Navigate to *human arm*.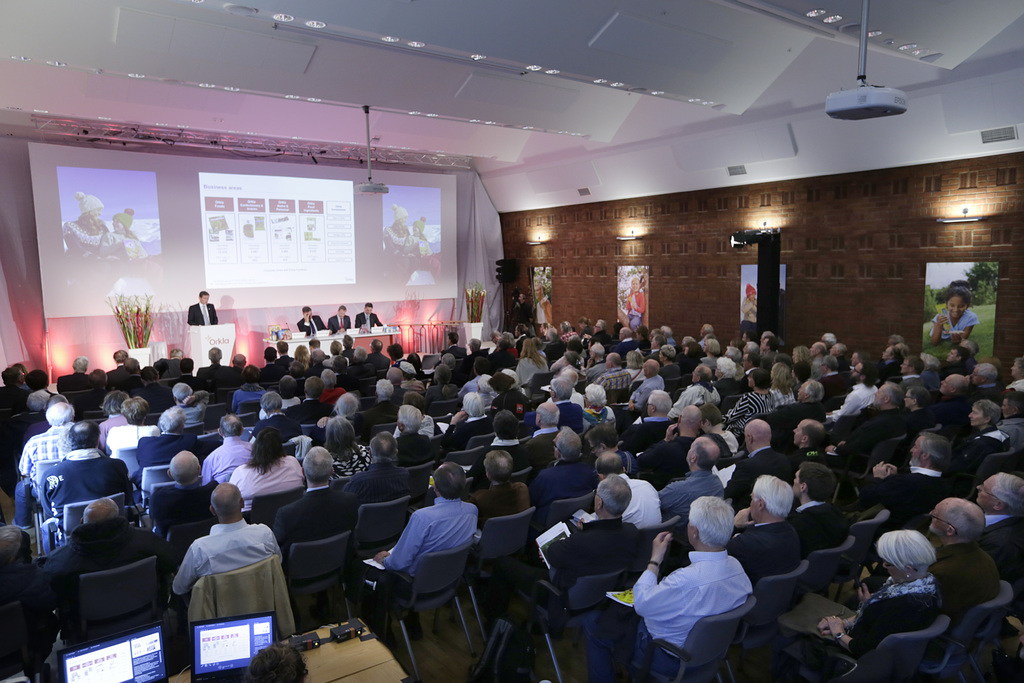
Navigation target: box=[521, 481, 534, 511].
